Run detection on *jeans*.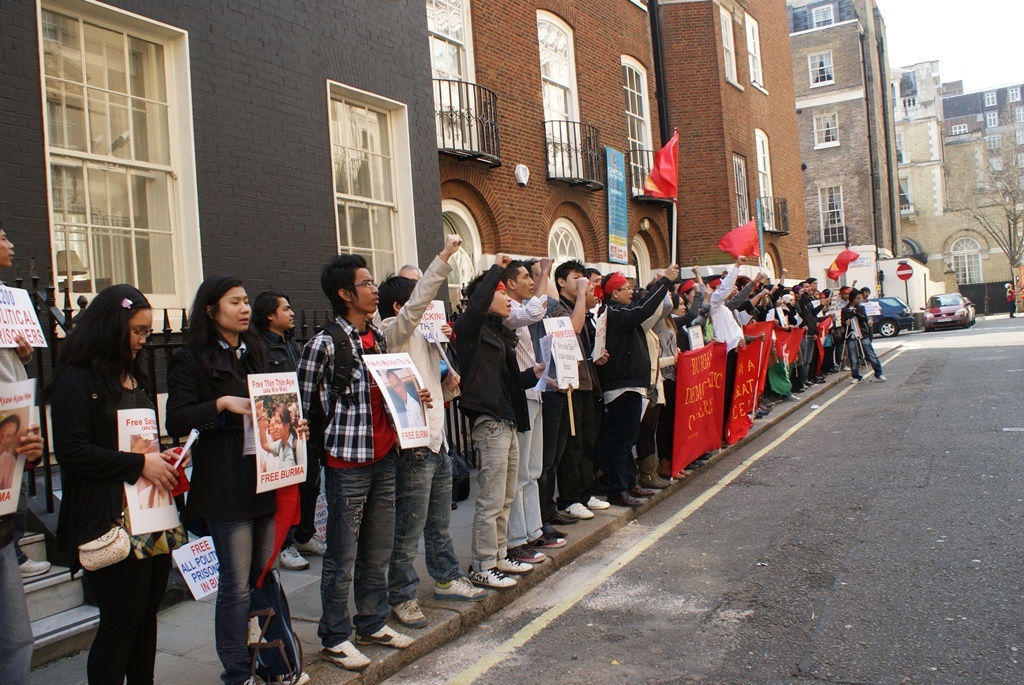
Result: (left=212, top=507, right=291, bottom=679).
